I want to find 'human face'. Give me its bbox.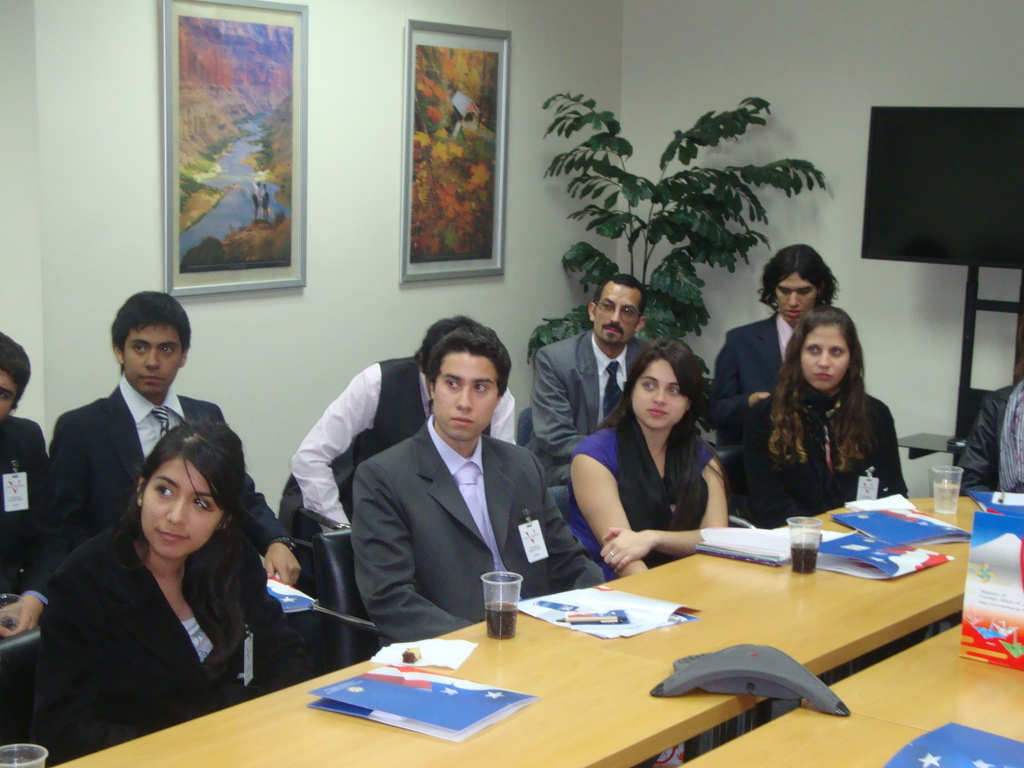
[x1=774, y1=271, x2=813, y2=323].
